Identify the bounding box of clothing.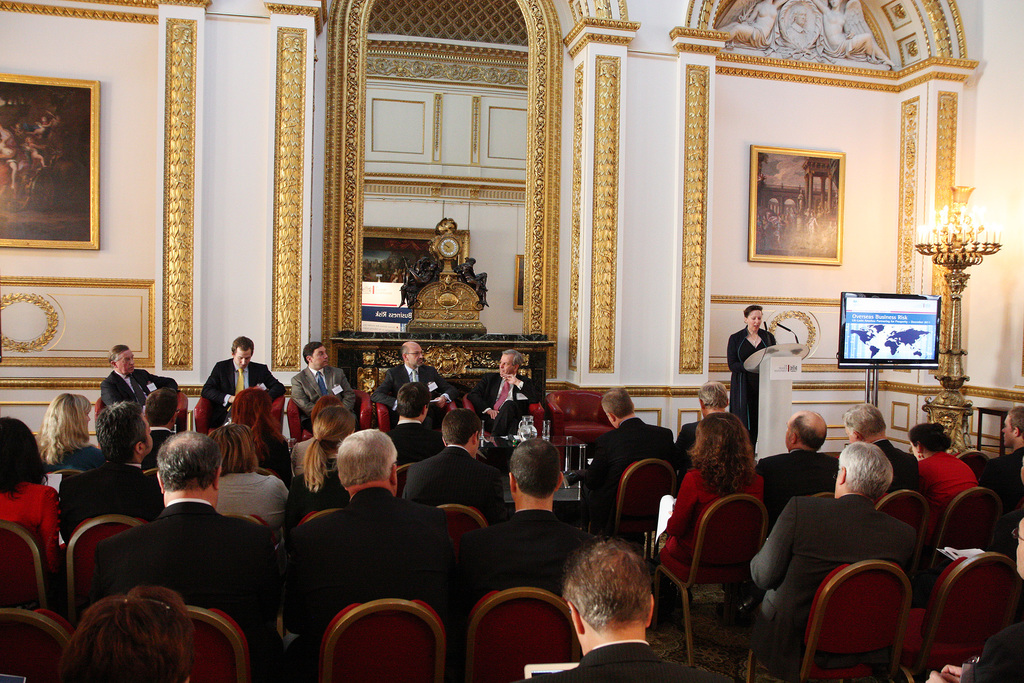
583, 415, 693, 540.
